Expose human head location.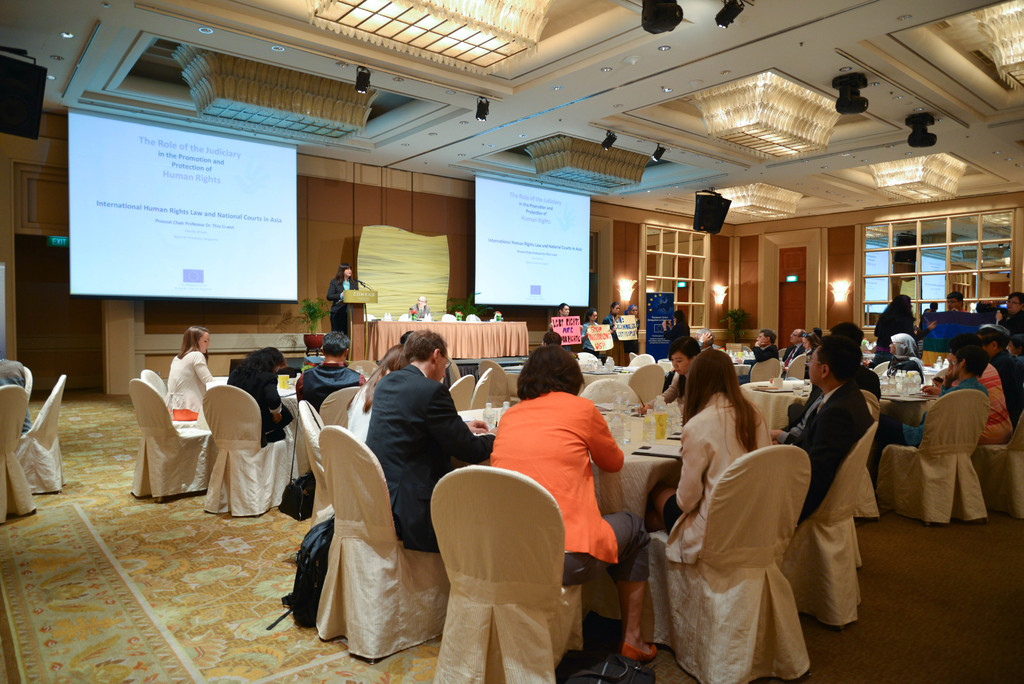
Exposed at {"x1": 788, "y1": 329, "x2": 805, "y2": 342}.
